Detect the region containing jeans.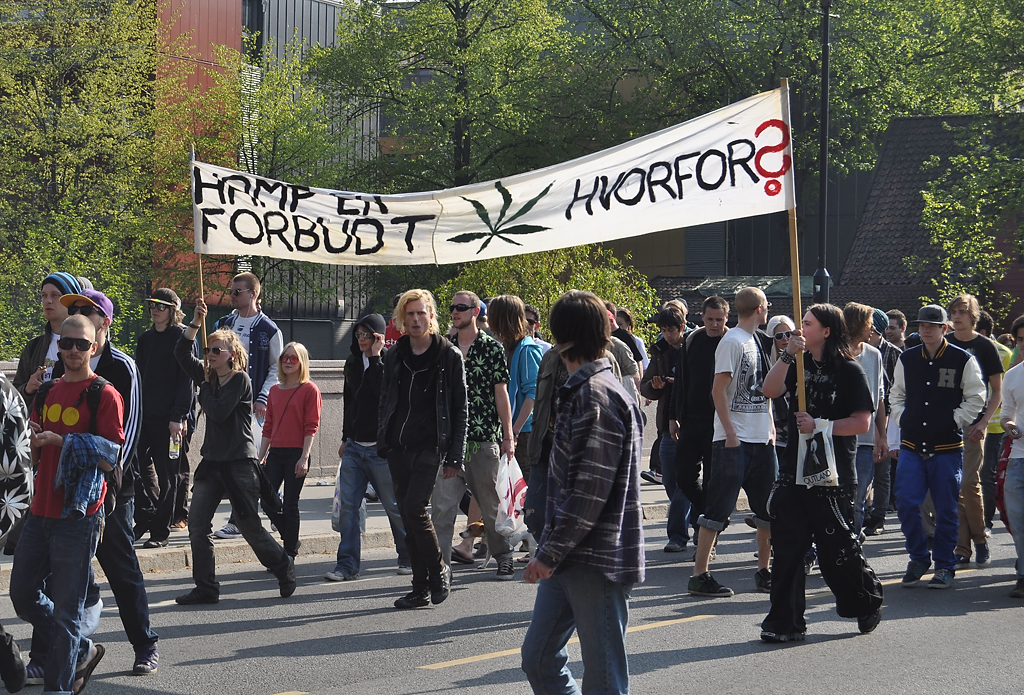
box(521, 556, 629, 694).
